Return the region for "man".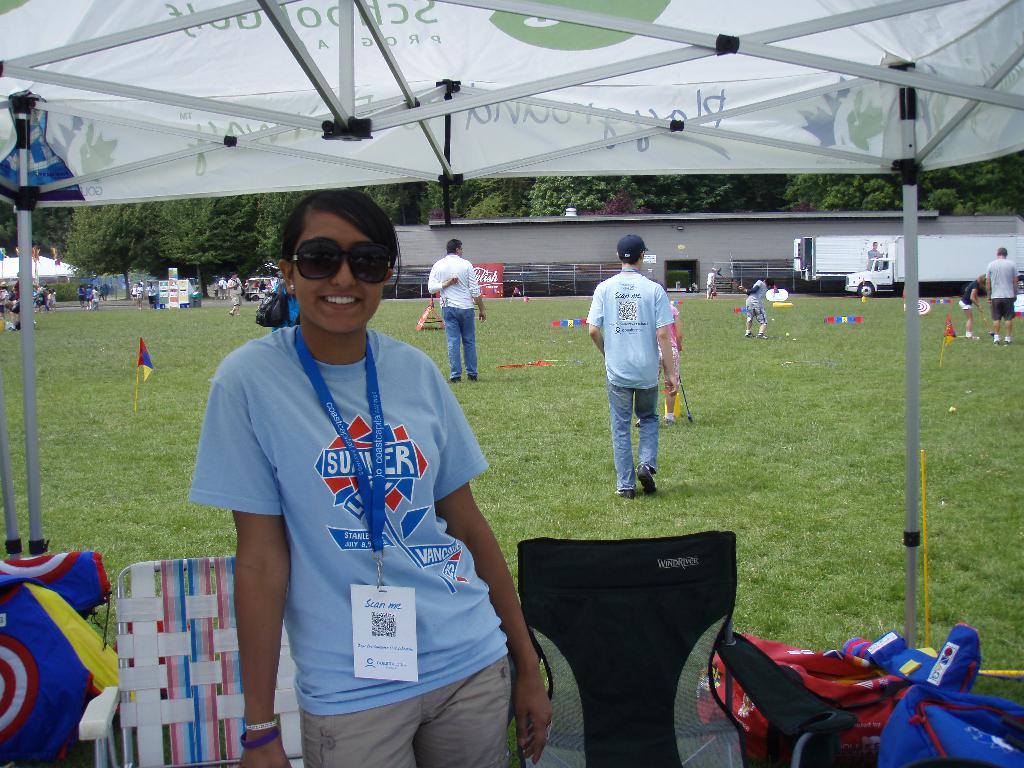
(739,278,769,342).
